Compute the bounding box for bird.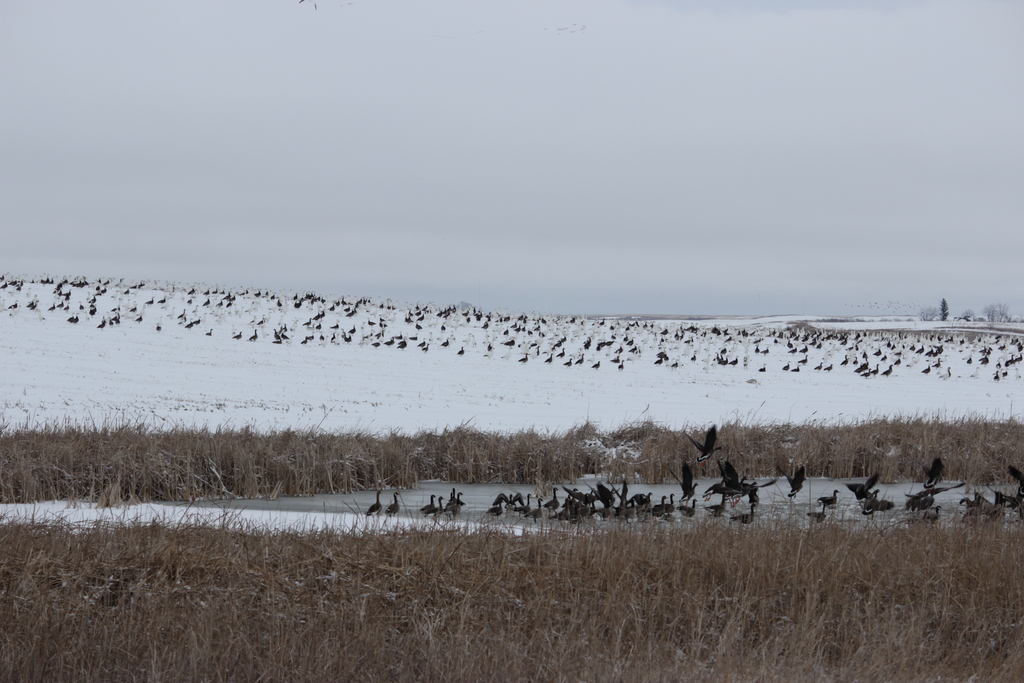
bbox=[449, 491, 456, 509].
